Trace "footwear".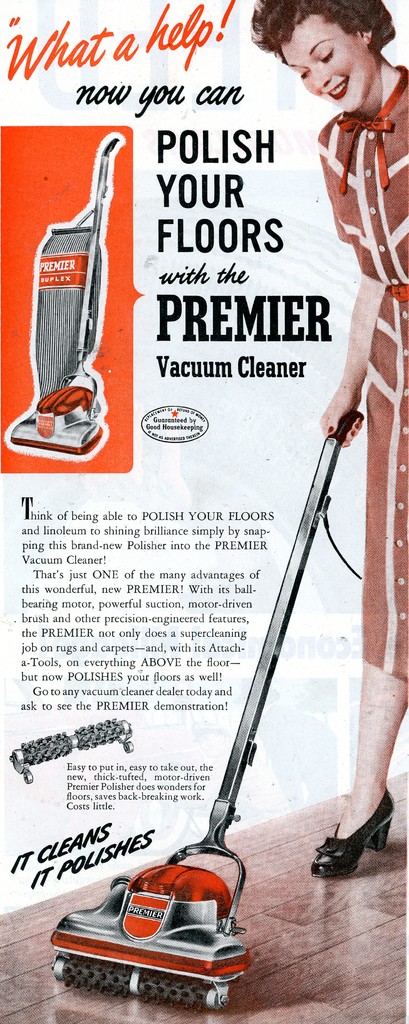
Traced to bbox=(326, 827, 390, 885).
